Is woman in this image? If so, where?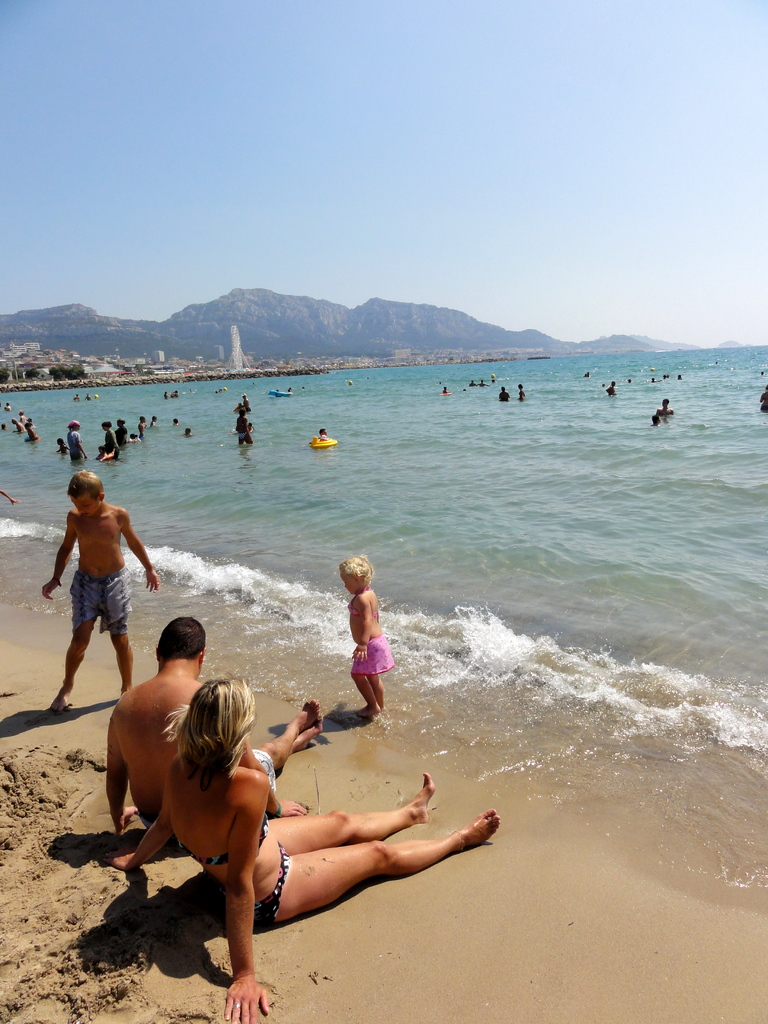
Yes, at (115,419,128,447).
